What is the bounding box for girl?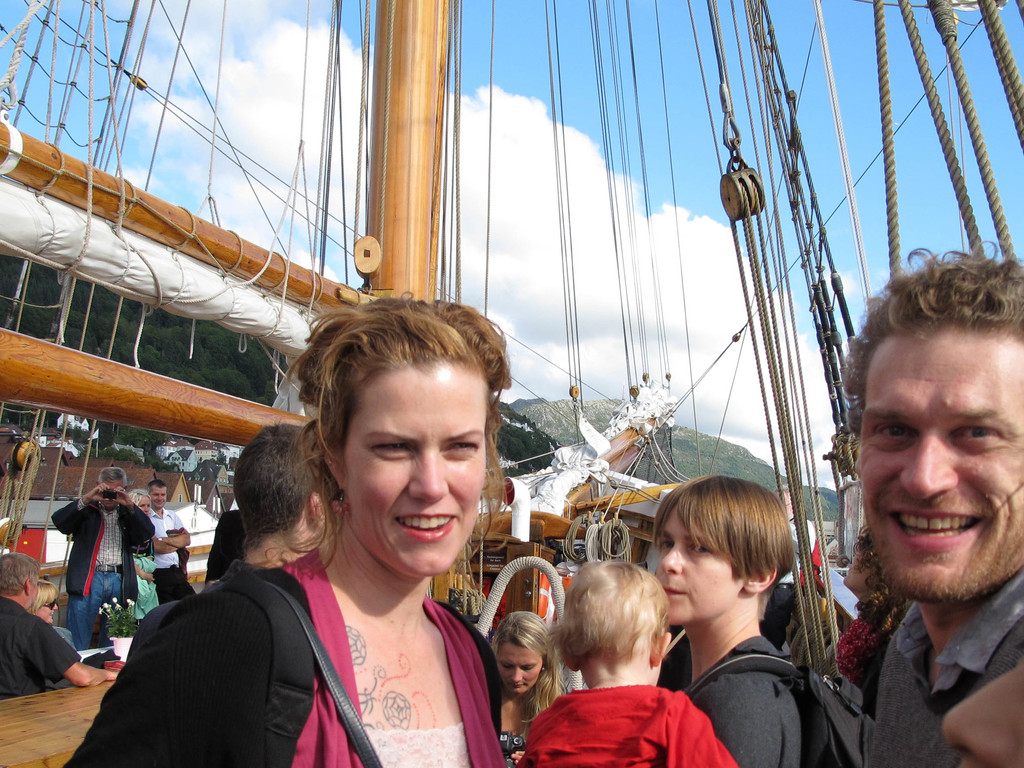
bbox(486, 607, 574, 767).
